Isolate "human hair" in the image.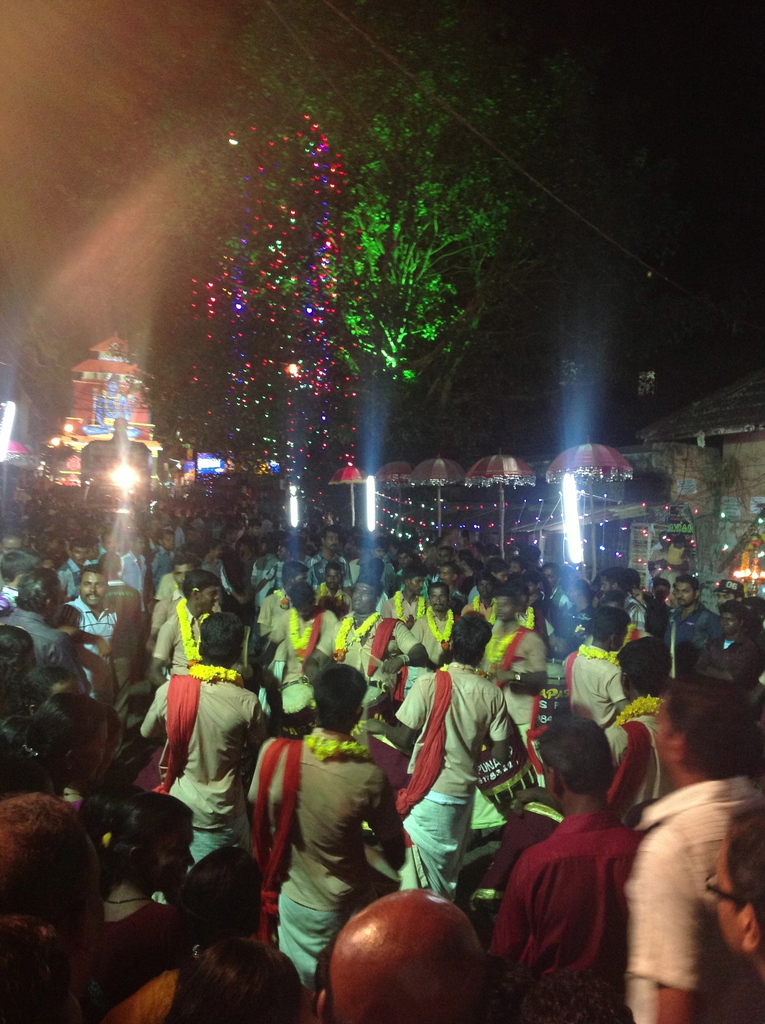
Isolated region: <region>286, 579, 319, 610</region>.
